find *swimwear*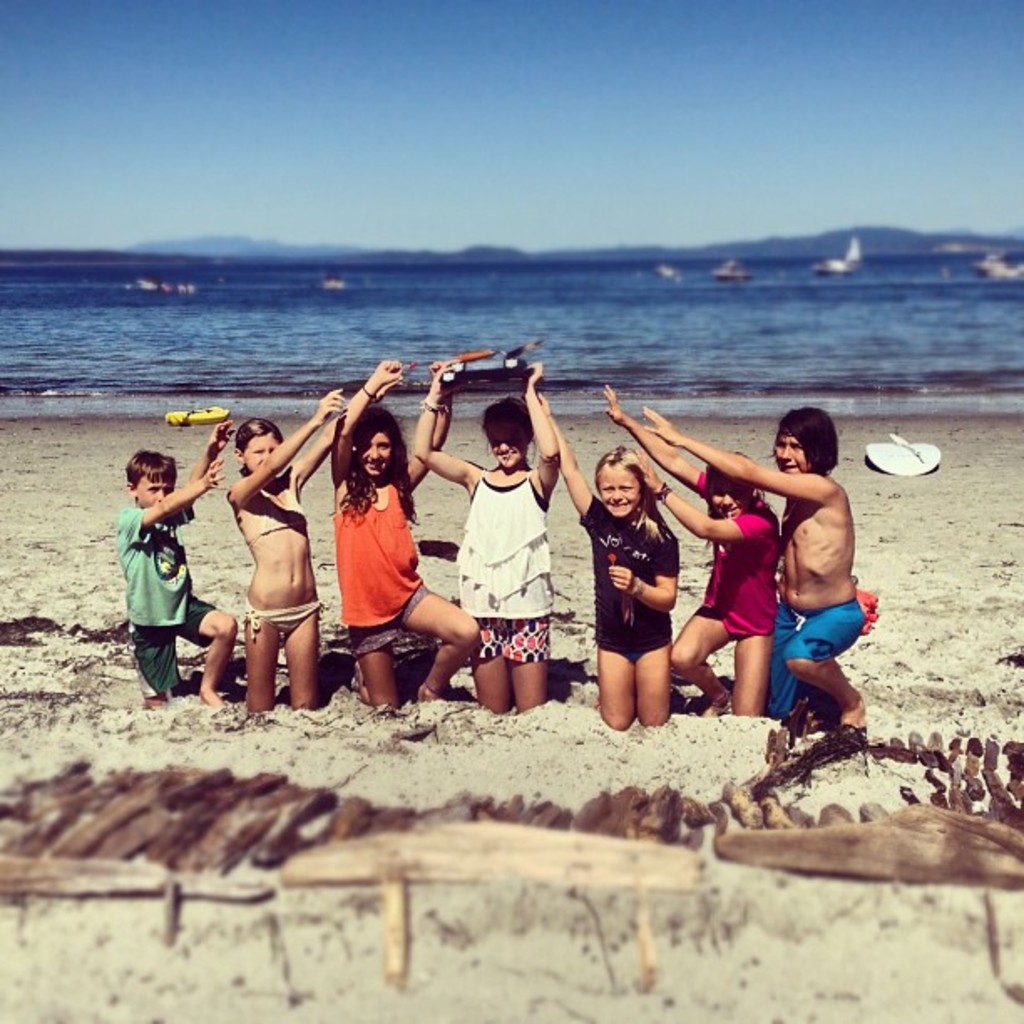
(left=241, top=485, right=311, bottom=542)
